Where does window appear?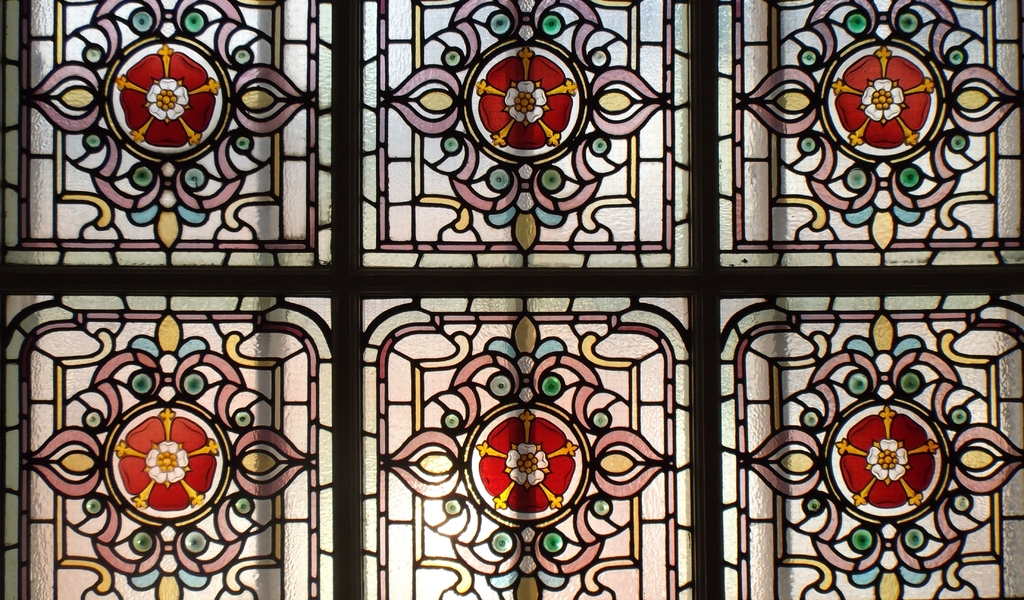
Appears at (x1=0, y1=0, x2=1023, y2=590).
